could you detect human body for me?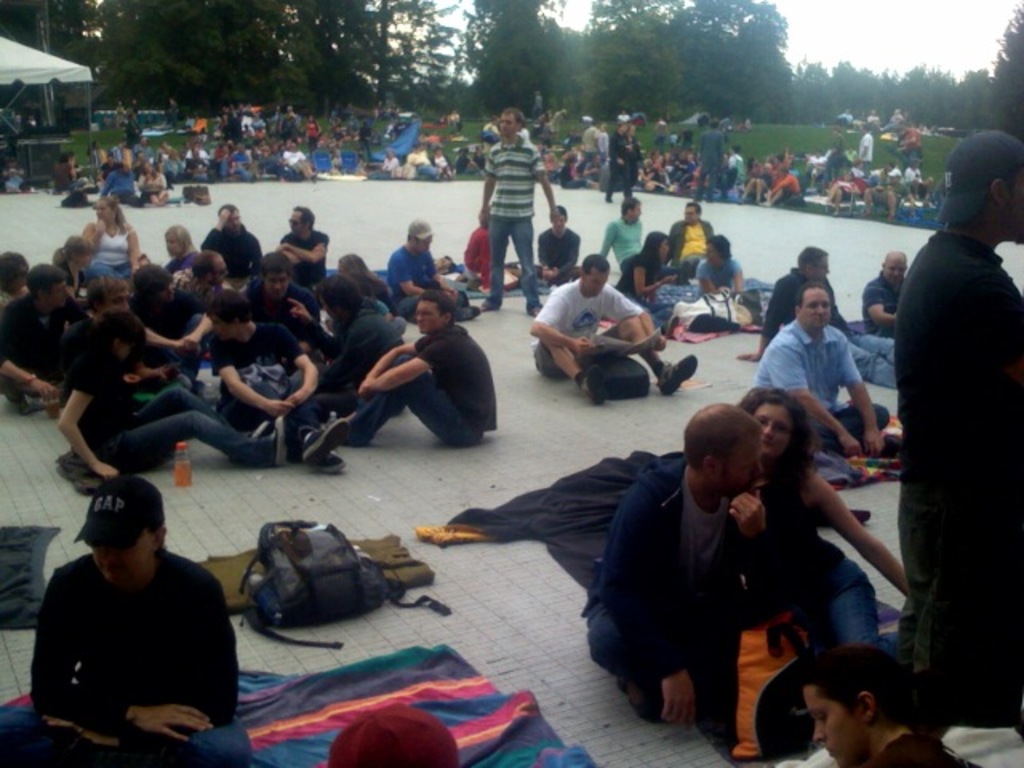
Detection result: bbox(858, 251, 901, 328).
